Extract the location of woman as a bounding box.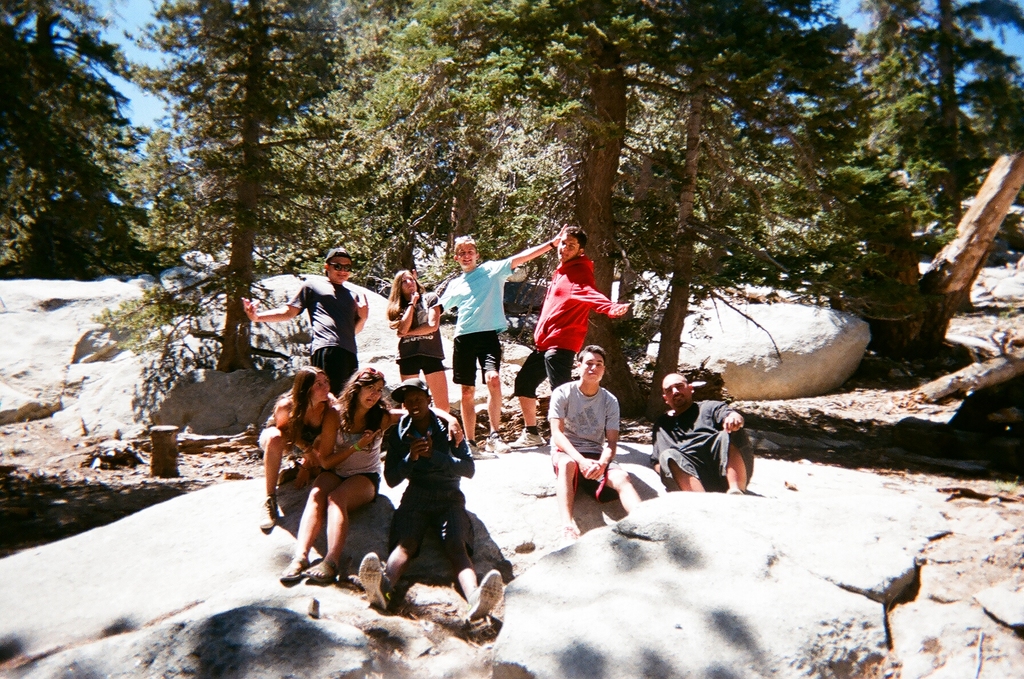
detection(387, 267, 451, 410).
